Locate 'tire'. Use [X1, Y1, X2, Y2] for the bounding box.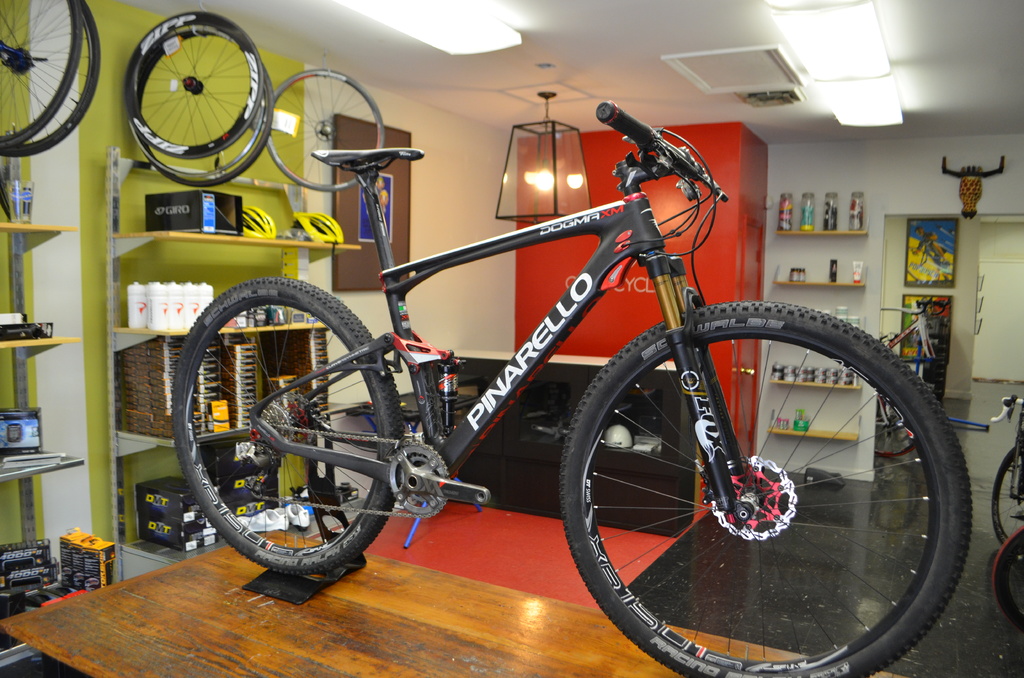
[990, 529, 1023, 629].
